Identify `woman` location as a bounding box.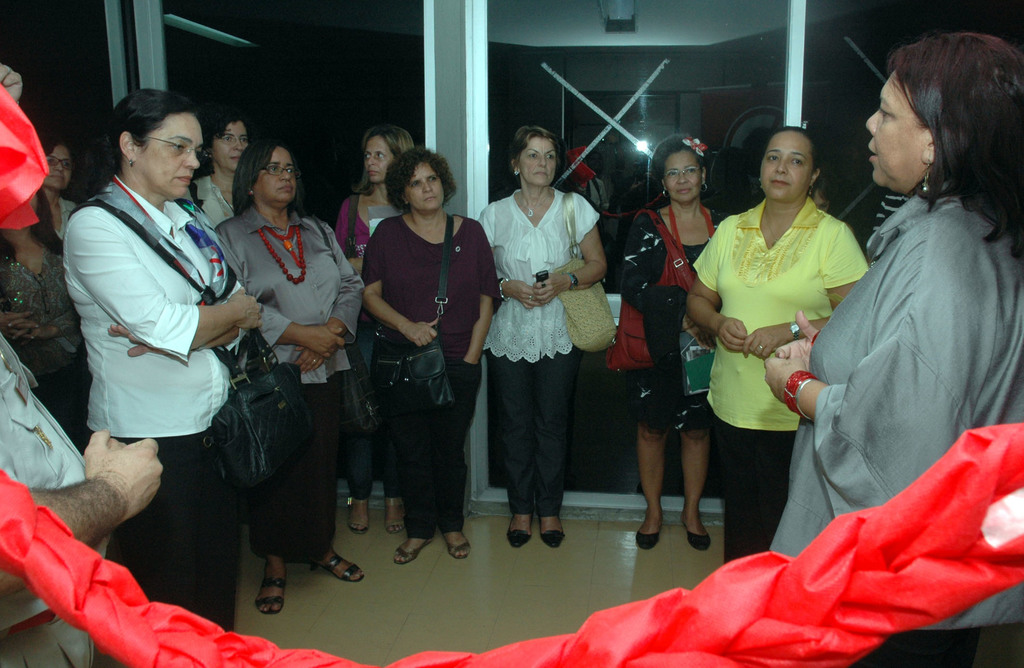
{"left": 64, "top": 87, "right": 268, "bottom": 633}.
